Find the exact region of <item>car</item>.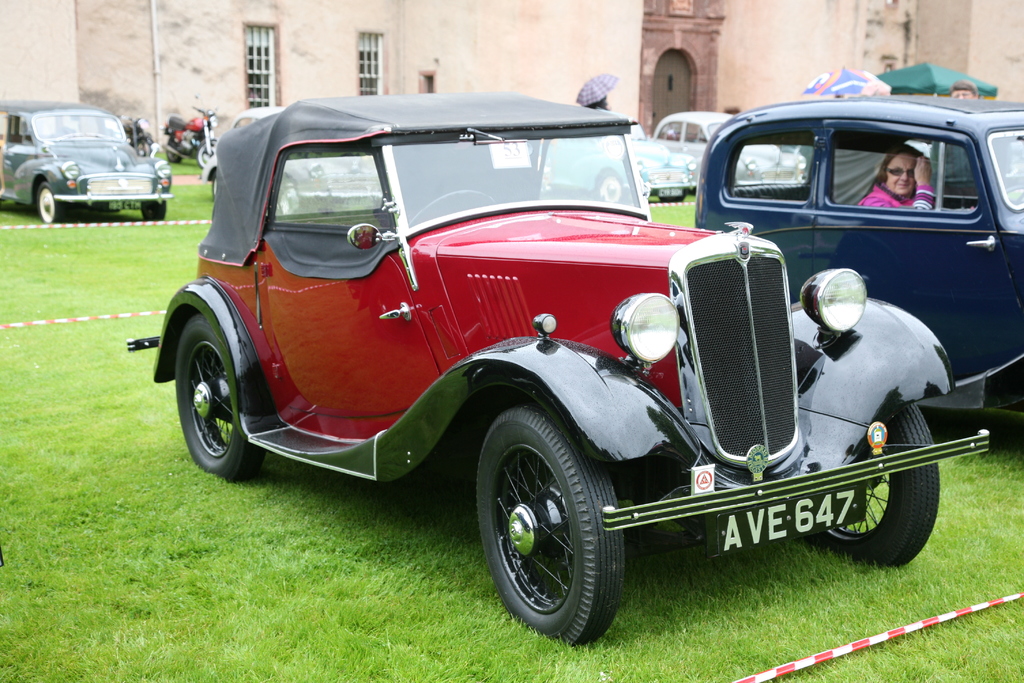
Exact region: region(125, 92, 989, 644).
